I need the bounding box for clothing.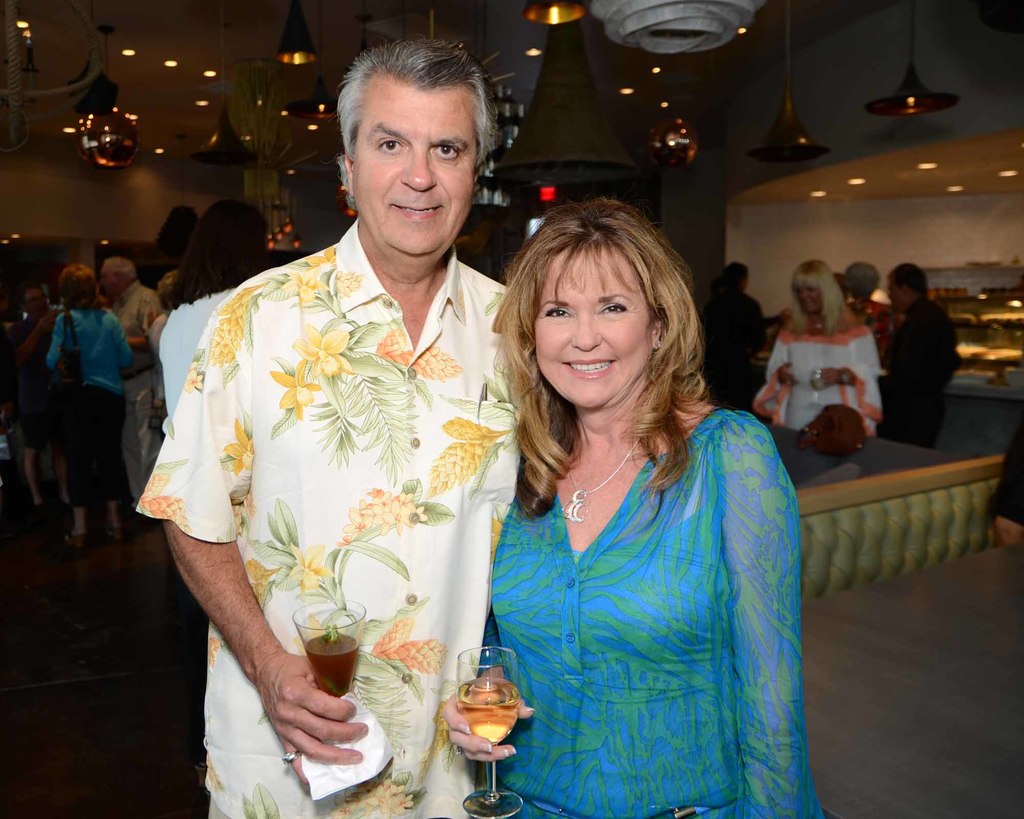
Here it is: pyautogui.locateOnScreen(52, 308, 132, 527).
